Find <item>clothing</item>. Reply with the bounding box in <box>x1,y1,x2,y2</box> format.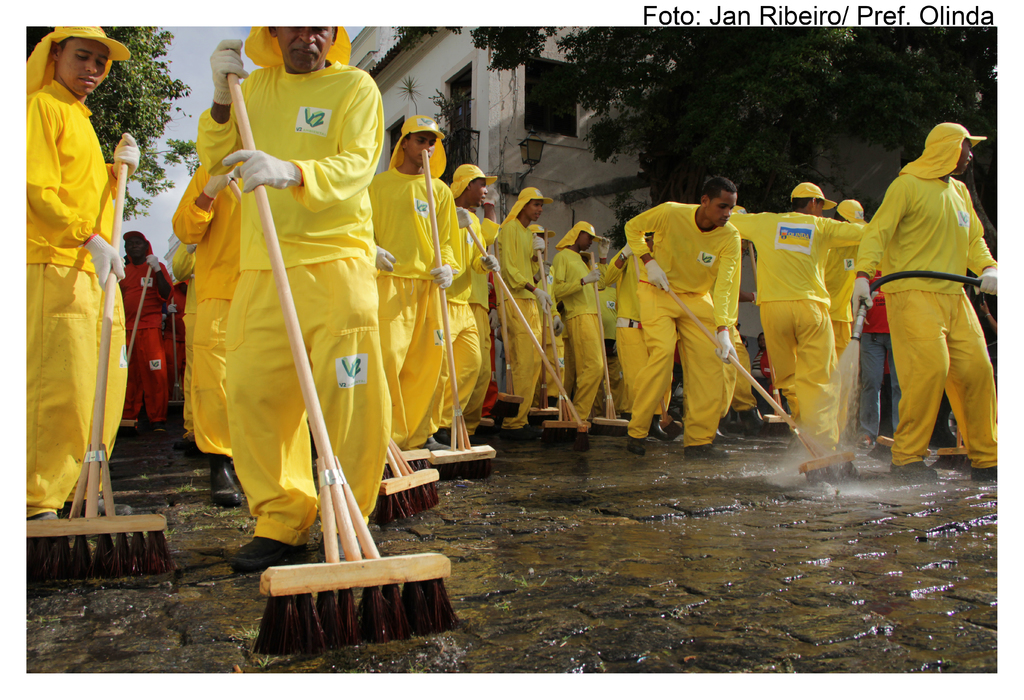
<box>19,75,132,519</box>.
